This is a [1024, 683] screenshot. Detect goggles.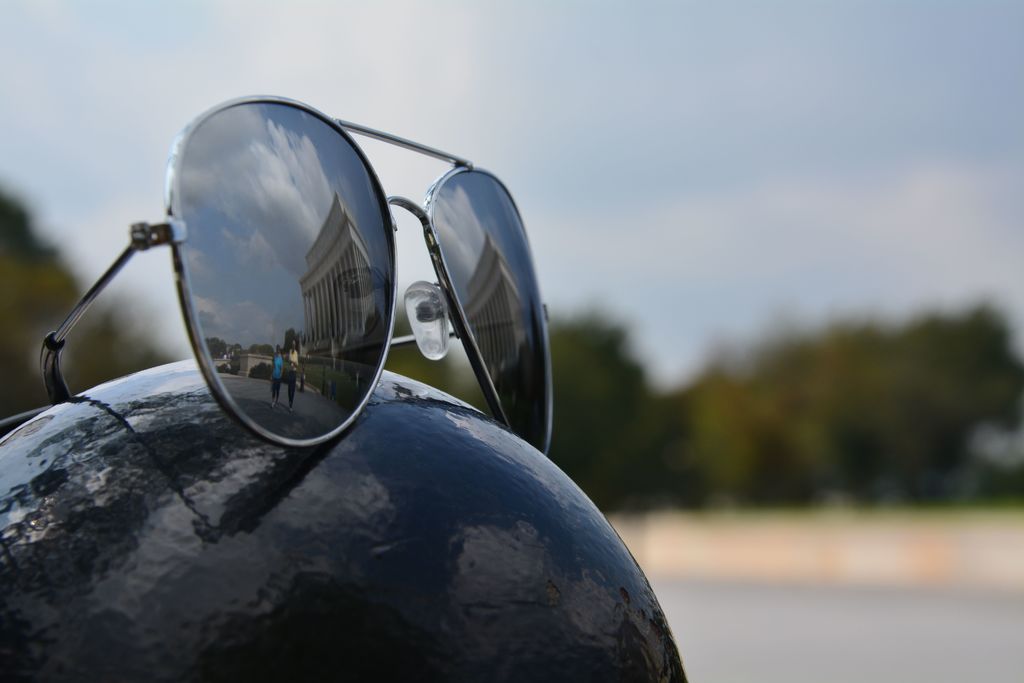
[x1=86, y1=142, x2=550, y2=477].
